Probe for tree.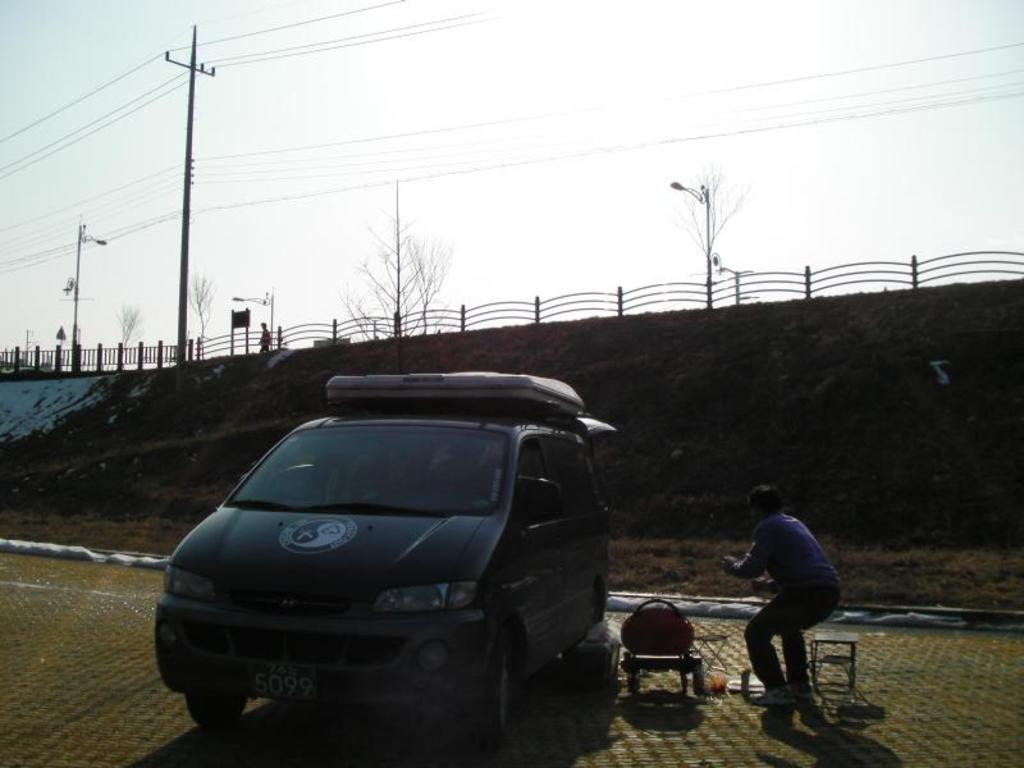
Probe result: <region>184, 274, 212, 342</region>.
